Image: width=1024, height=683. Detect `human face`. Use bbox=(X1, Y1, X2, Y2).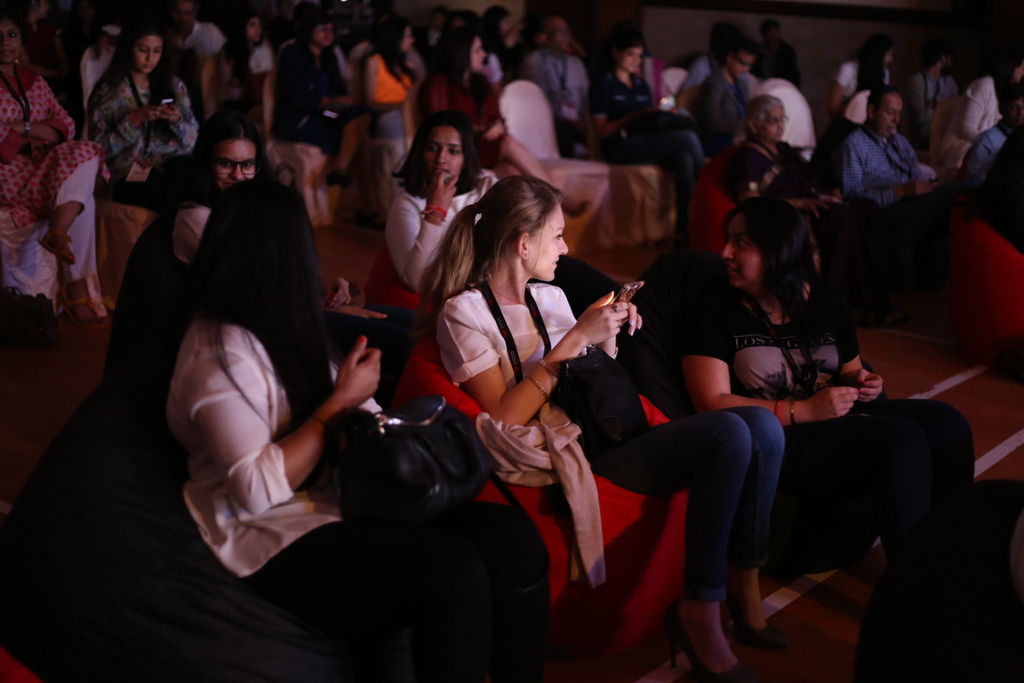
bbox=(0, 20, 22, 65).
